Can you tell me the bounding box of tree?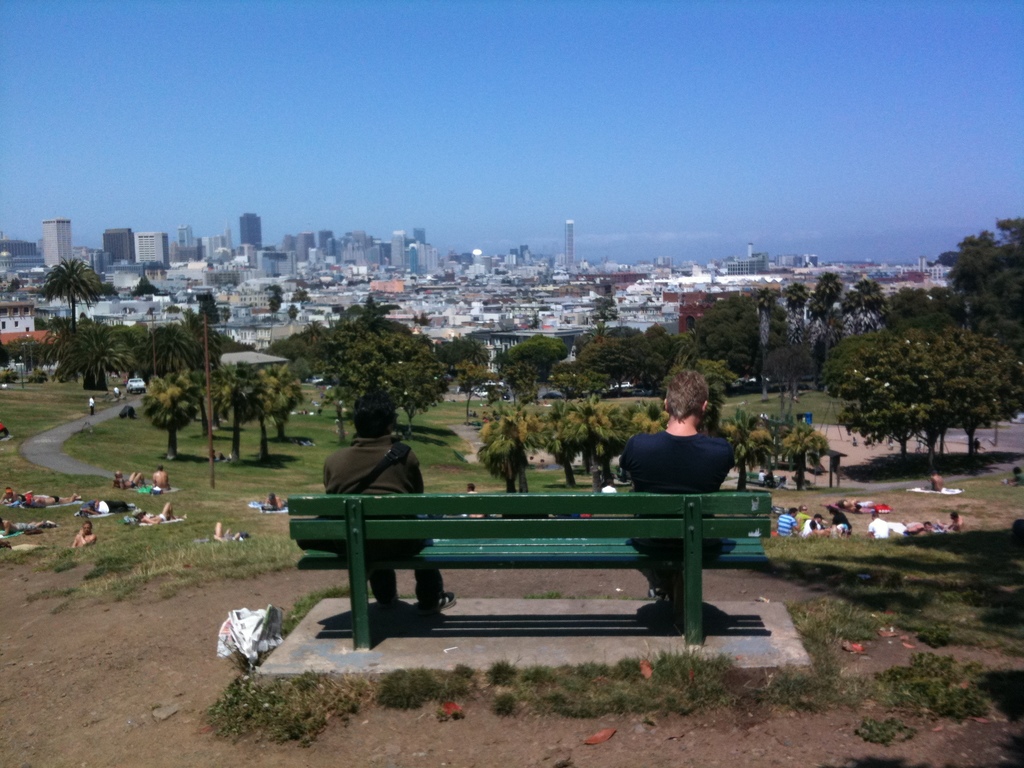
[x1=220, y1=304, x2=234, y2=325].
